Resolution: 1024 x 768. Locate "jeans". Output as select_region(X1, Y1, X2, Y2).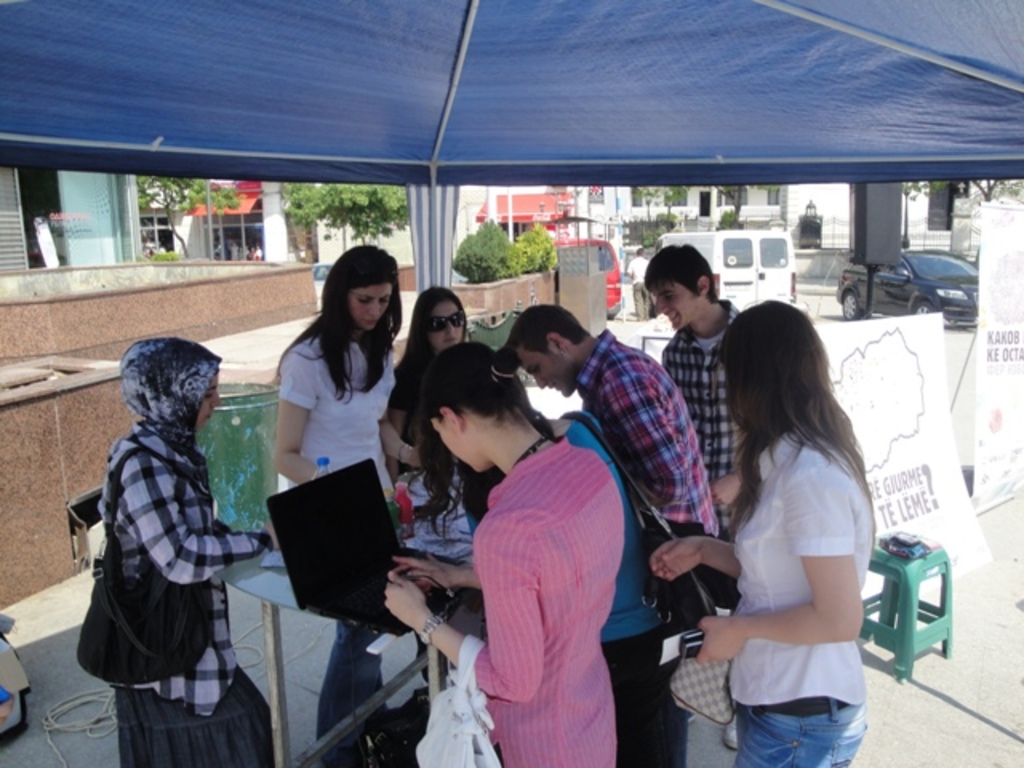
select_region(726, 702, 862, 766).
